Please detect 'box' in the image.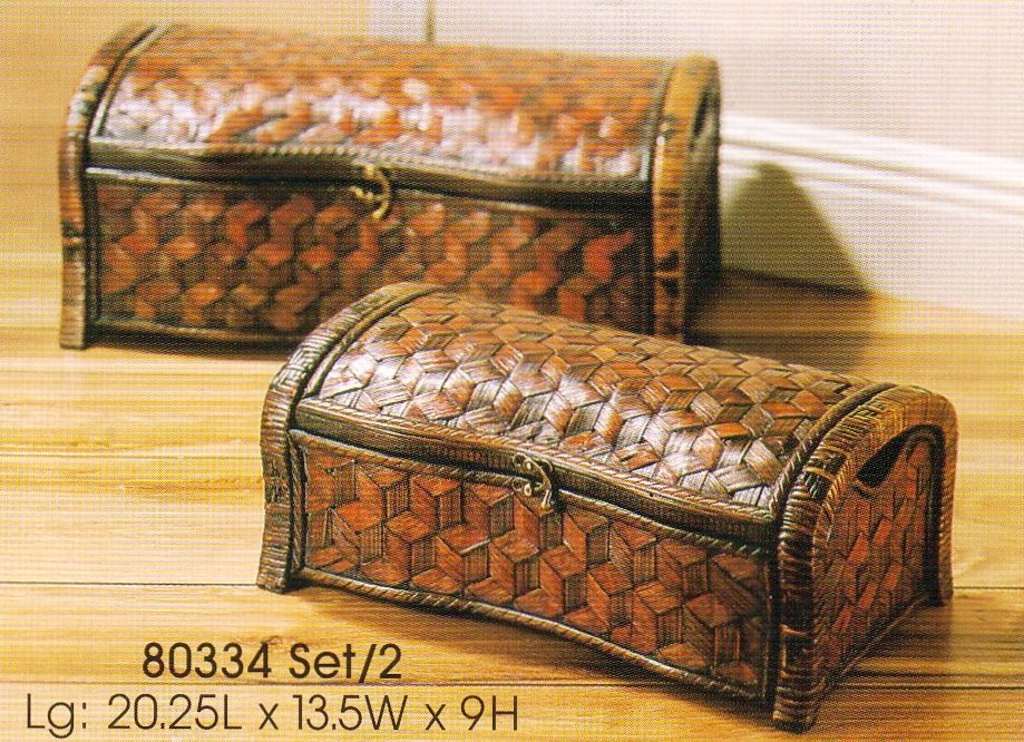
(x1=59, y1=13, x2=724, y2=349).
